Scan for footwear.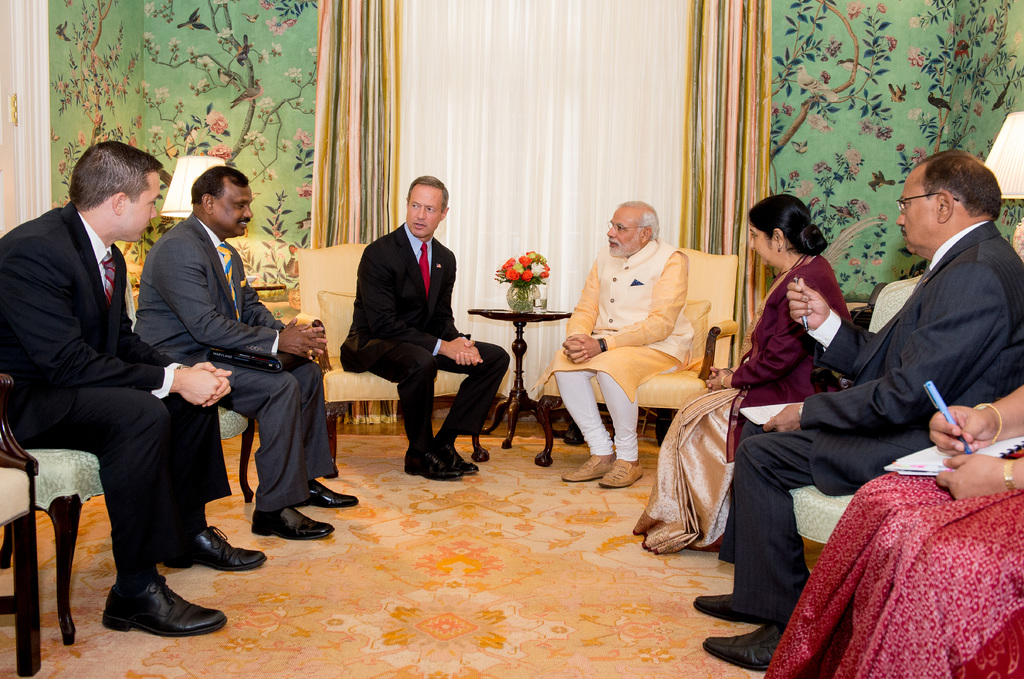
Scan result: box=[428, 444, 482, 473].
